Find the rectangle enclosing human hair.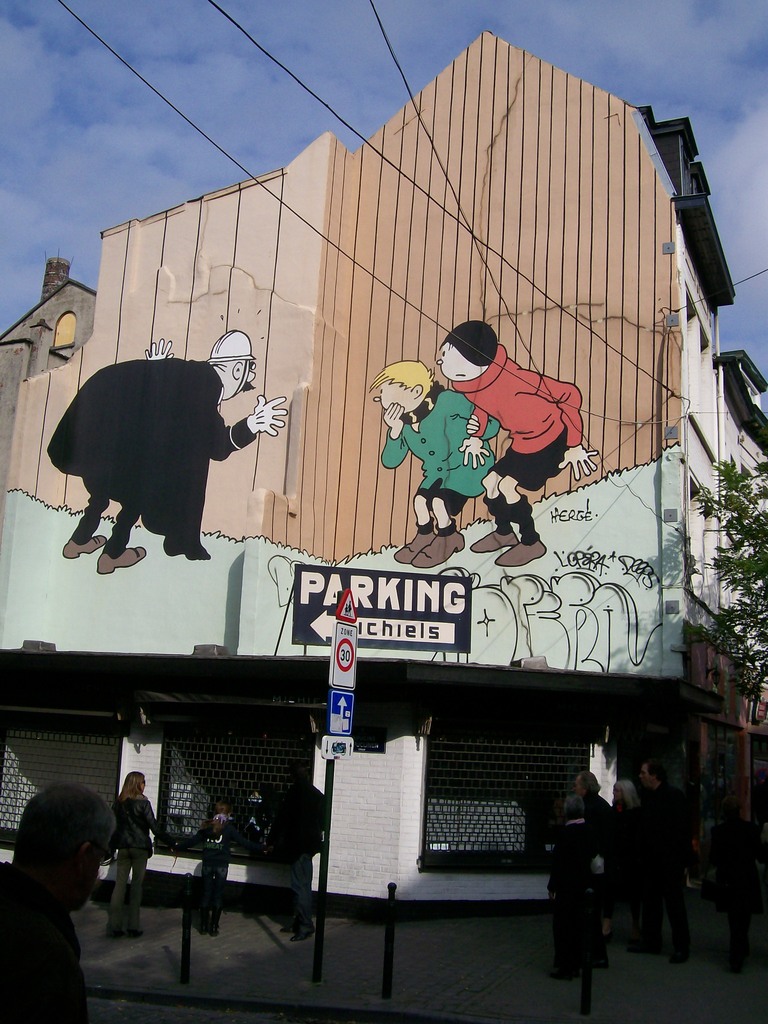
<bbox>563, 794, 586, 813</bbox>.
